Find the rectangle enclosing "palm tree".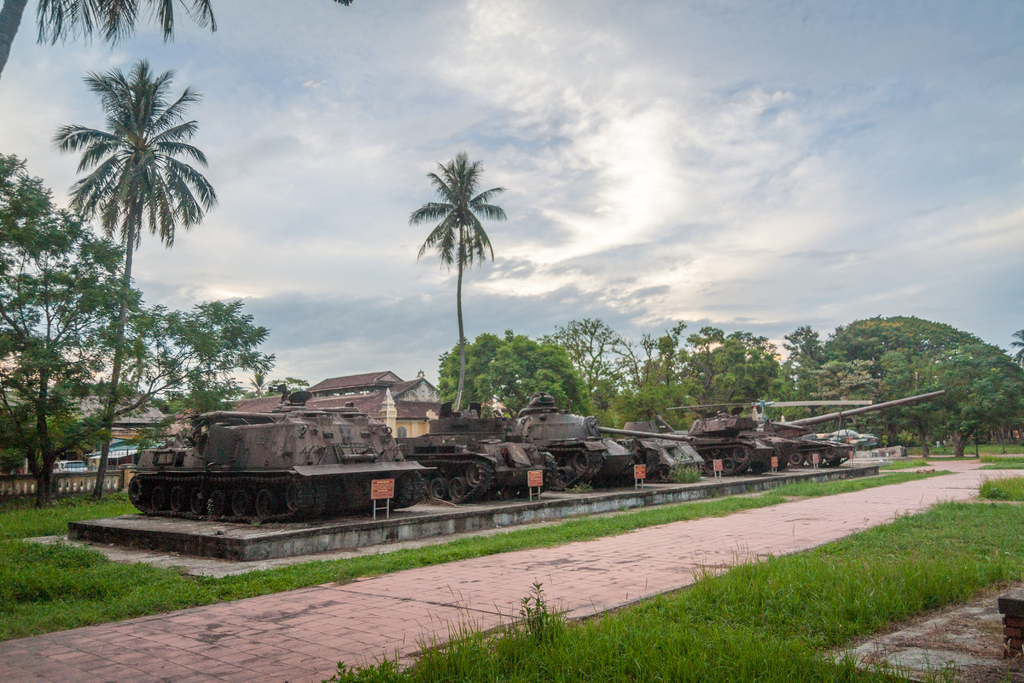
406,142,510,415.
